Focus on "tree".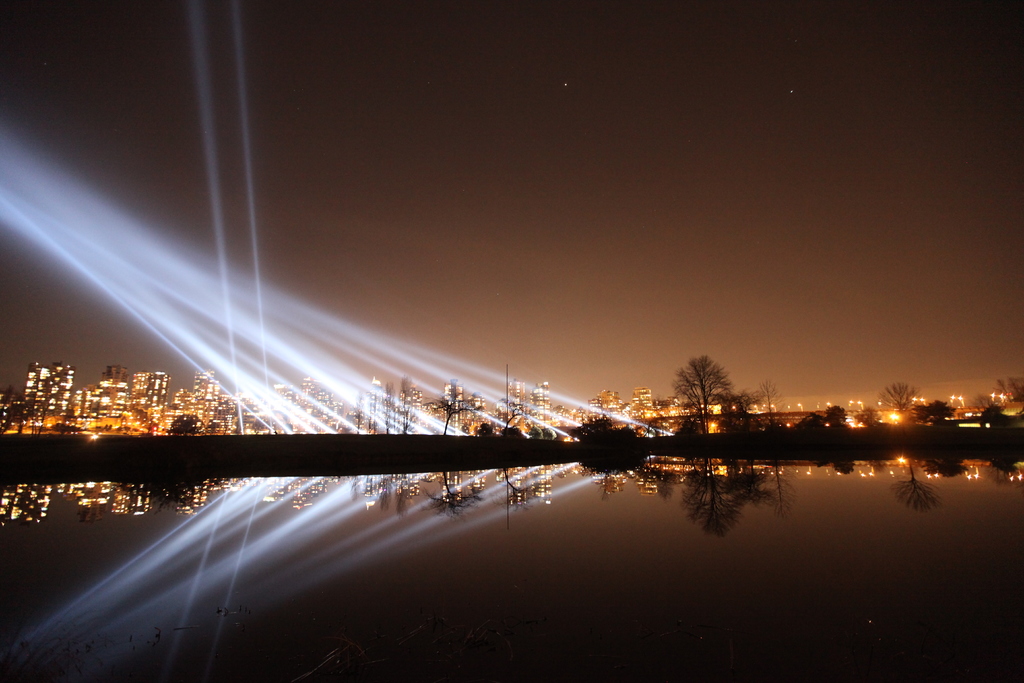
Focused at region(668, 348, 748, 434).
